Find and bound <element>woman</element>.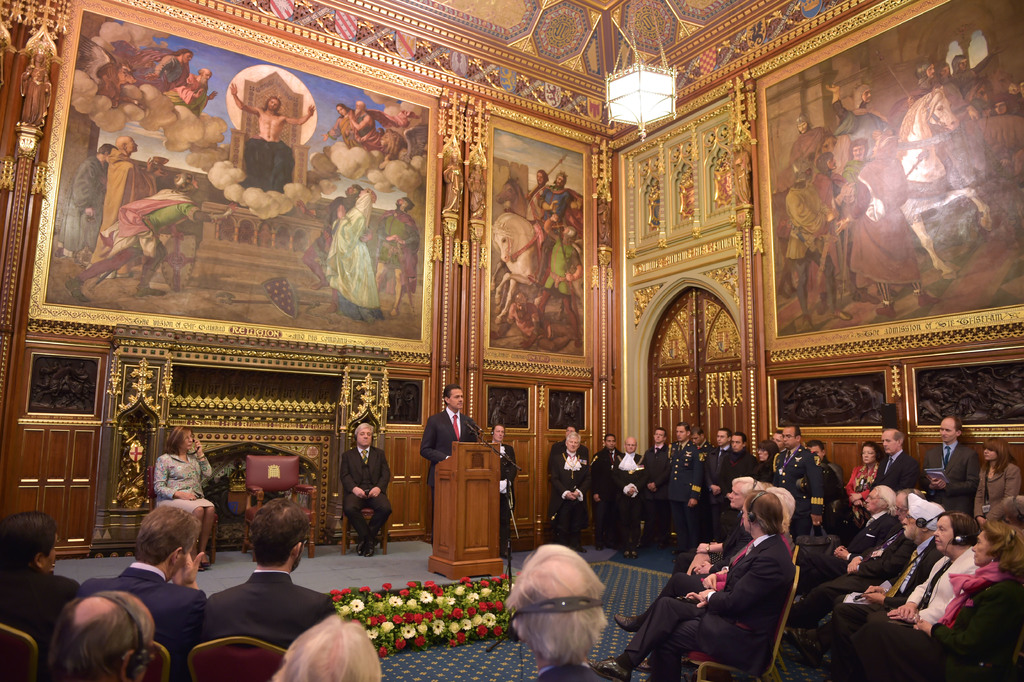
Bound: [857, 520, 1023, 681].
